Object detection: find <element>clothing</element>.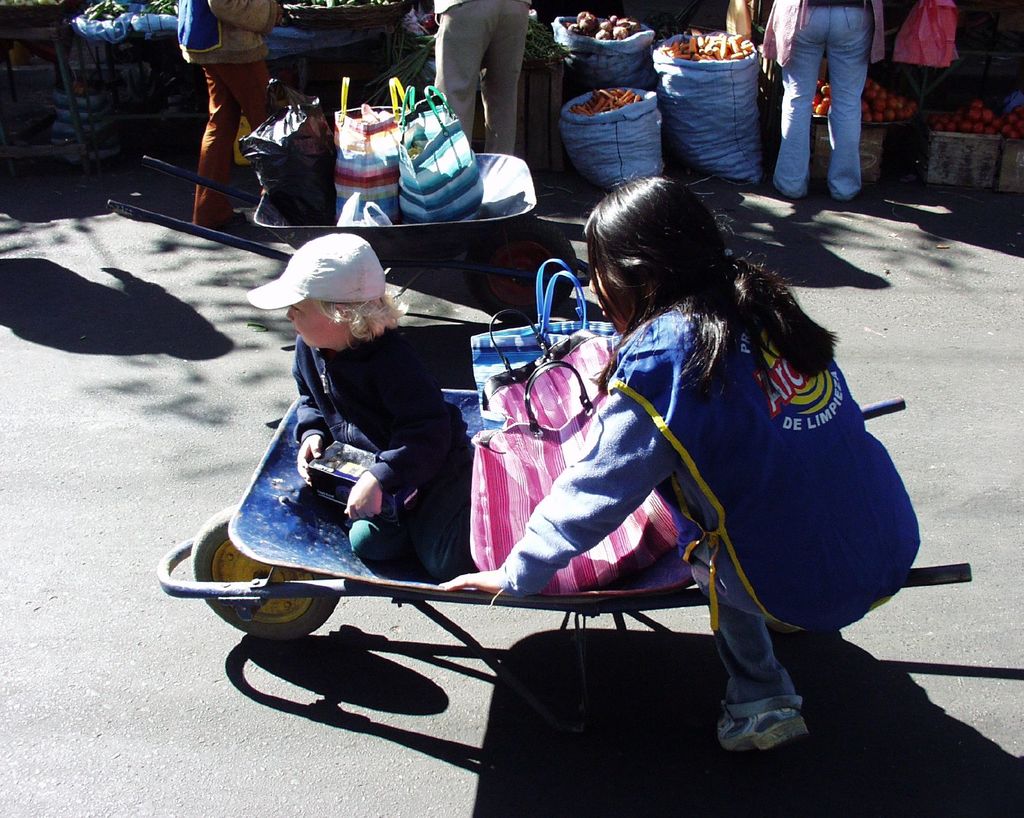
crop(182, 0, 281, 234).
